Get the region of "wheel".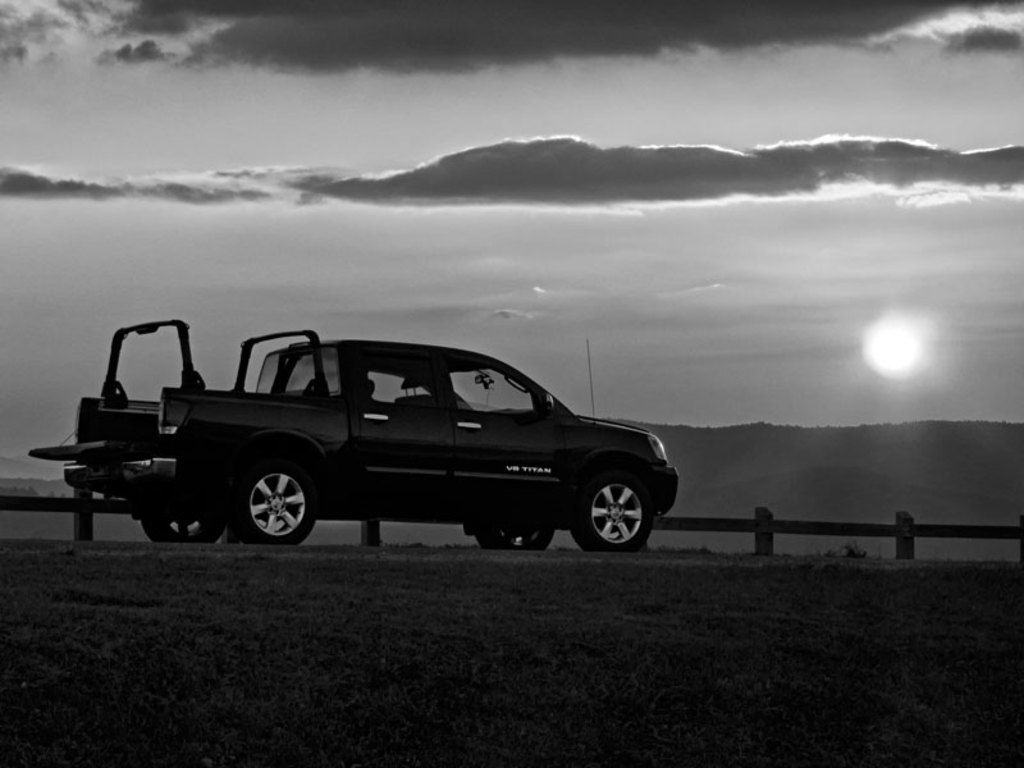
pyautogui.locateOnScreen(223, 463, 308, 547).
